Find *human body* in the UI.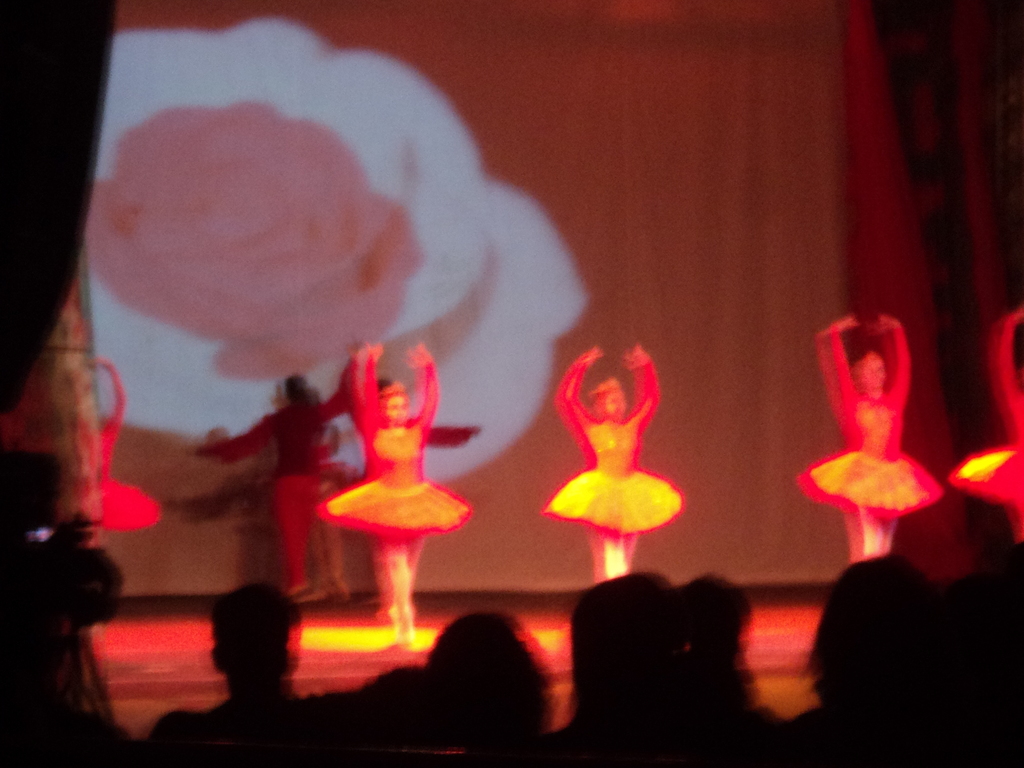
UI element at [left=191, top=349, right=358, bottom=610].
